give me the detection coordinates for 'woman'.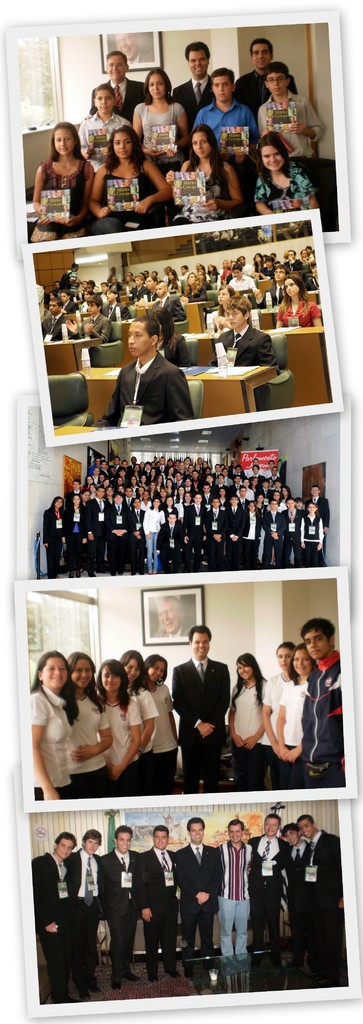
(133, 68, 189, 225).
